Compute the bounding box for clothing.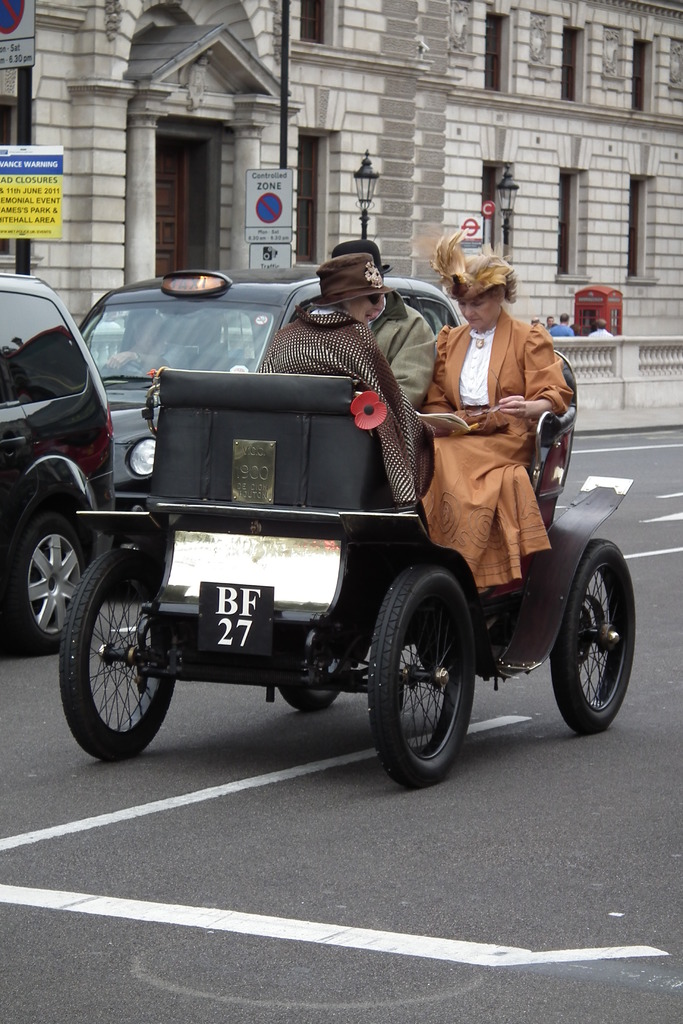
crop(416, 268, 575, 539).
